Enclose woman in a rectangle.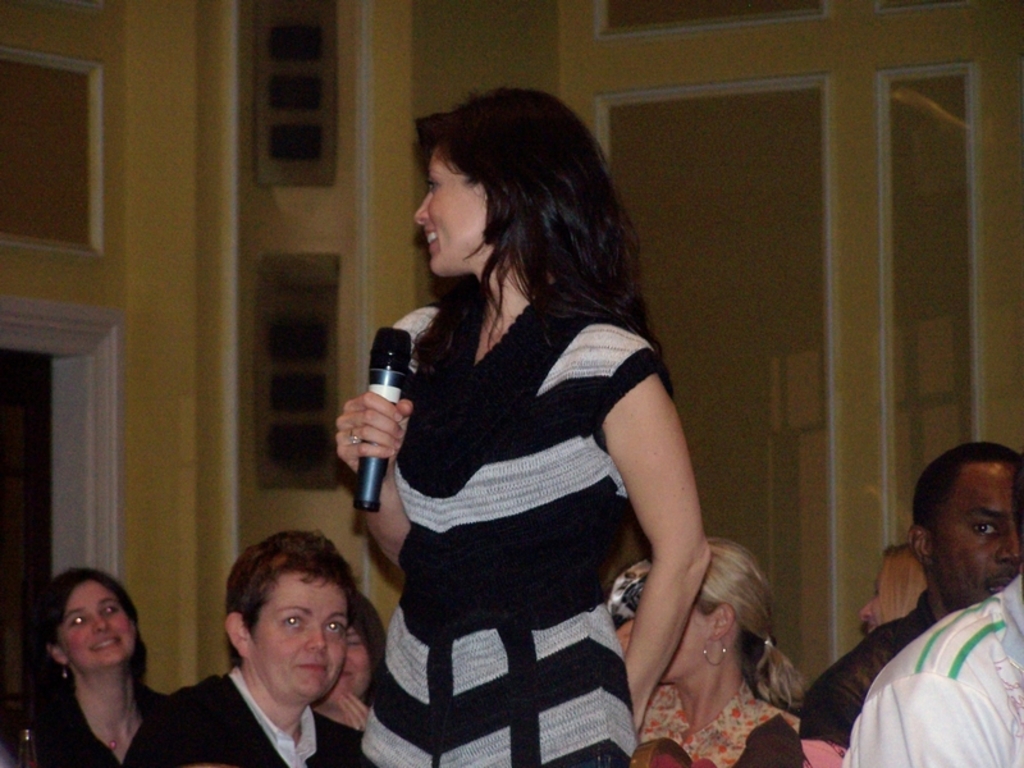
306 579 394 753.
